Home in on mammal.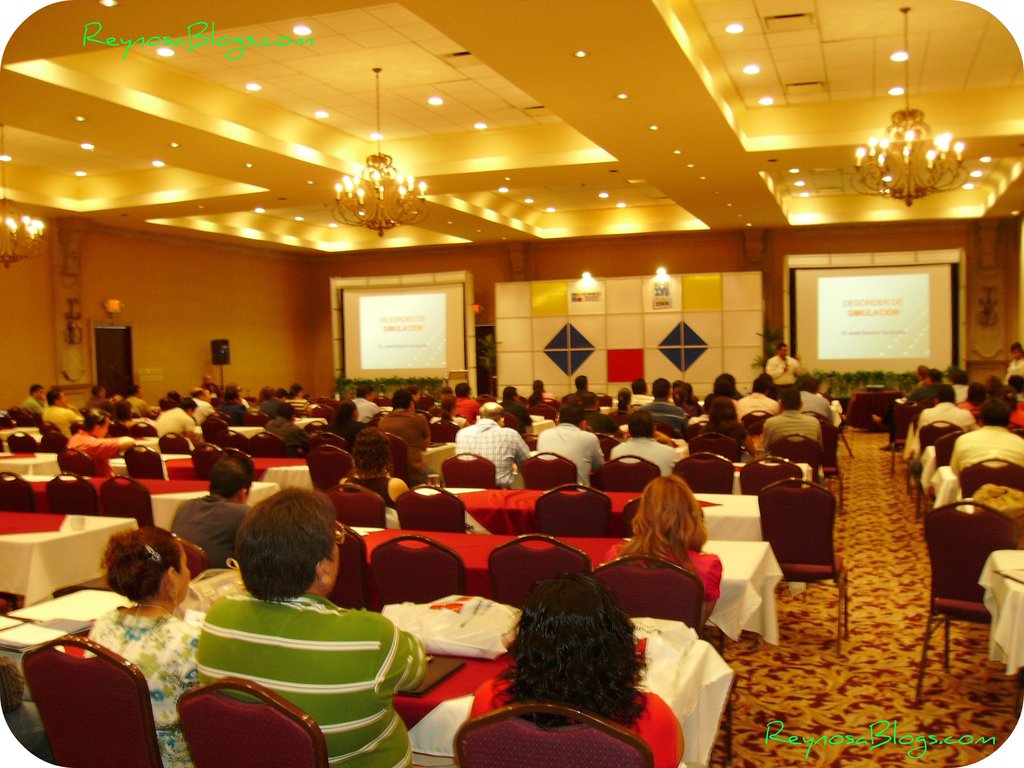
Homed in at (left=352, top=381, right=374, bottom=425).
